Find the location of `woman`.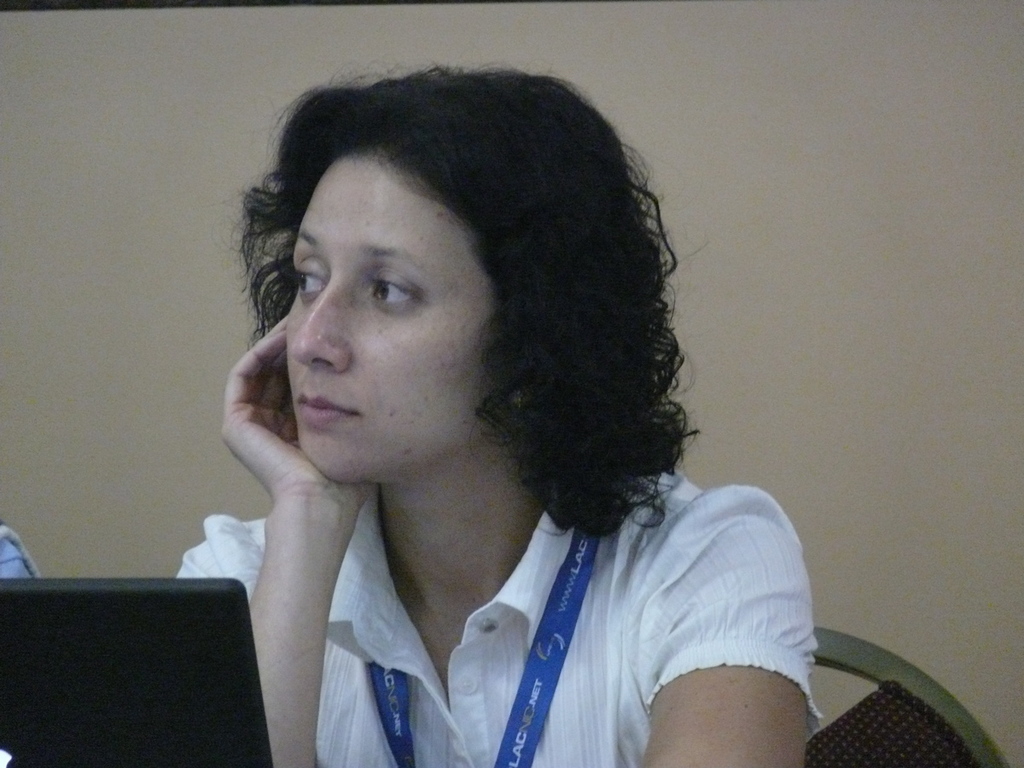
Location: region(145, 60, 772, 748).
